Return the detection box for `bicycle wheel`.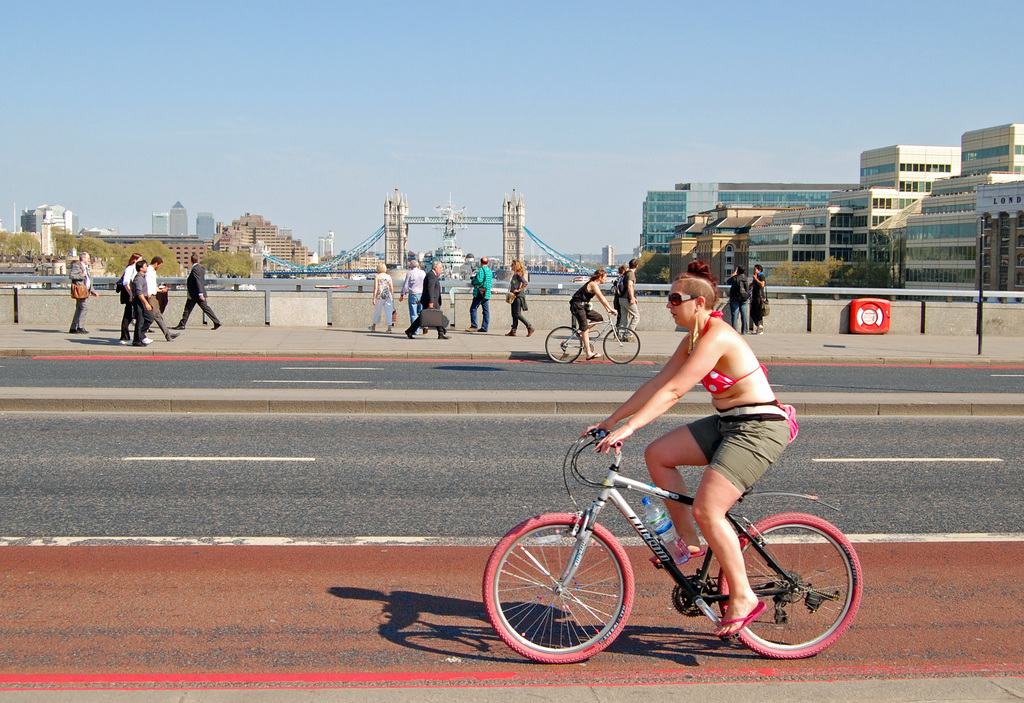
<box>483,512,635,668</box>.
